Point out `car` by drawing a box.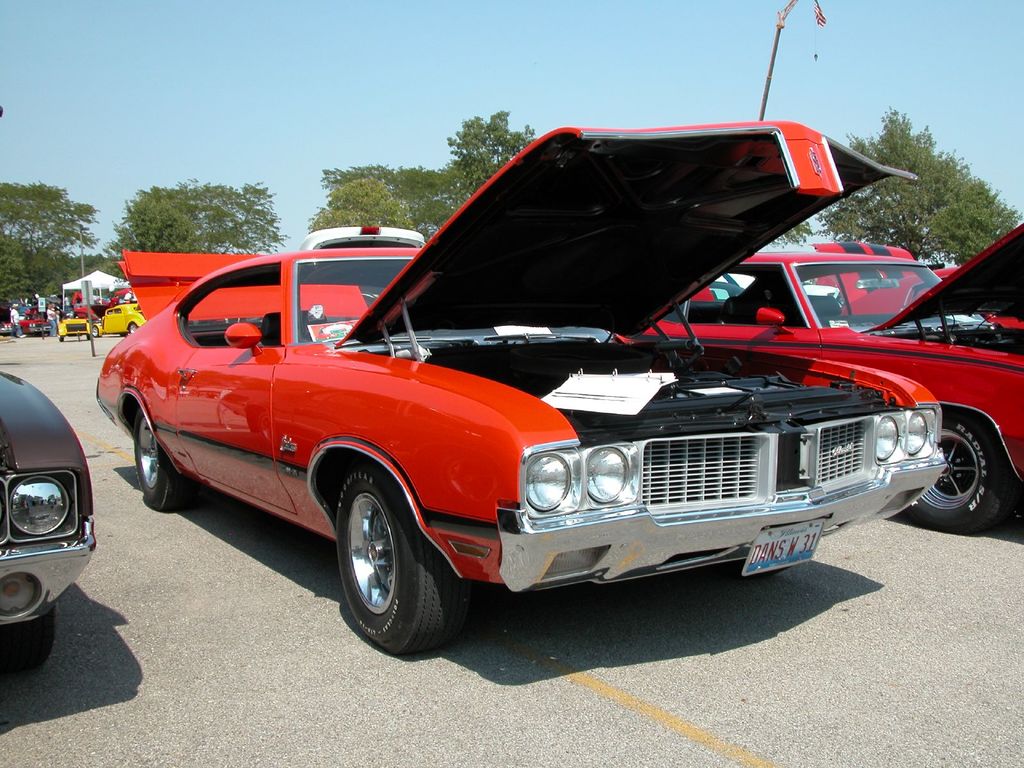
92:120:941:654.
